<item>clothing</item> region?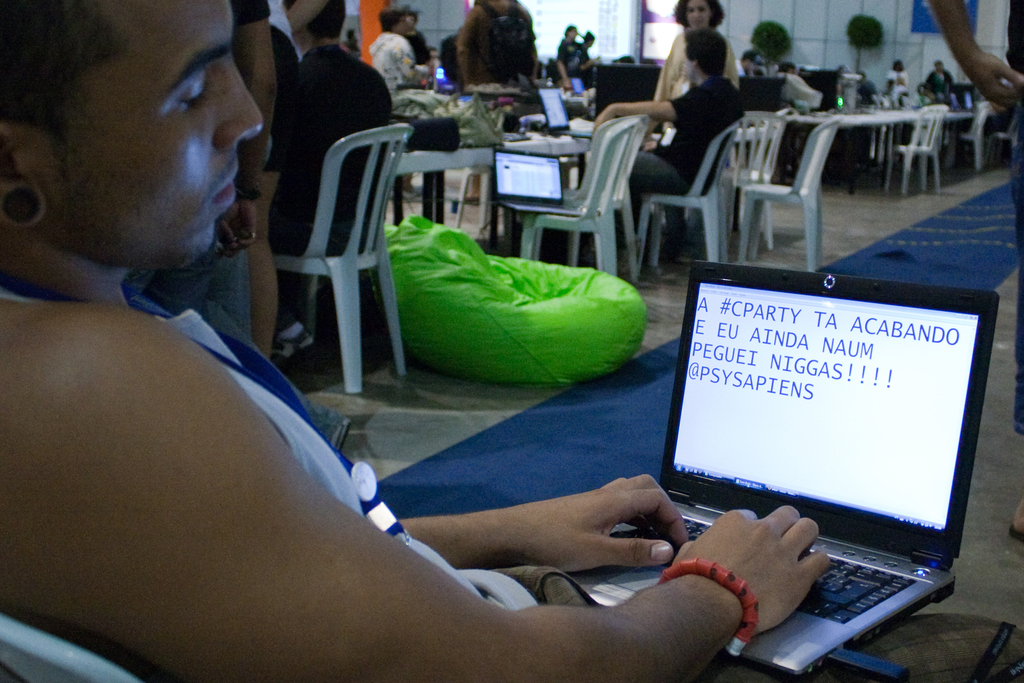
x1=465, y1=6, x2=564, y2=130
